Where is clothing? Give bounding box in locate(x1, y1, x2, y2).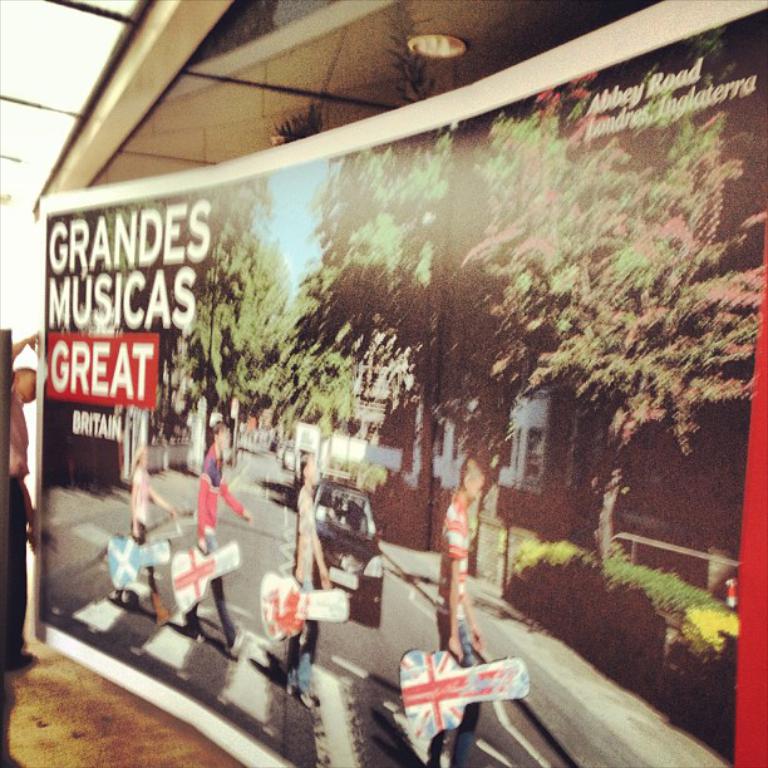
locate(434, 502, 479, 767).
